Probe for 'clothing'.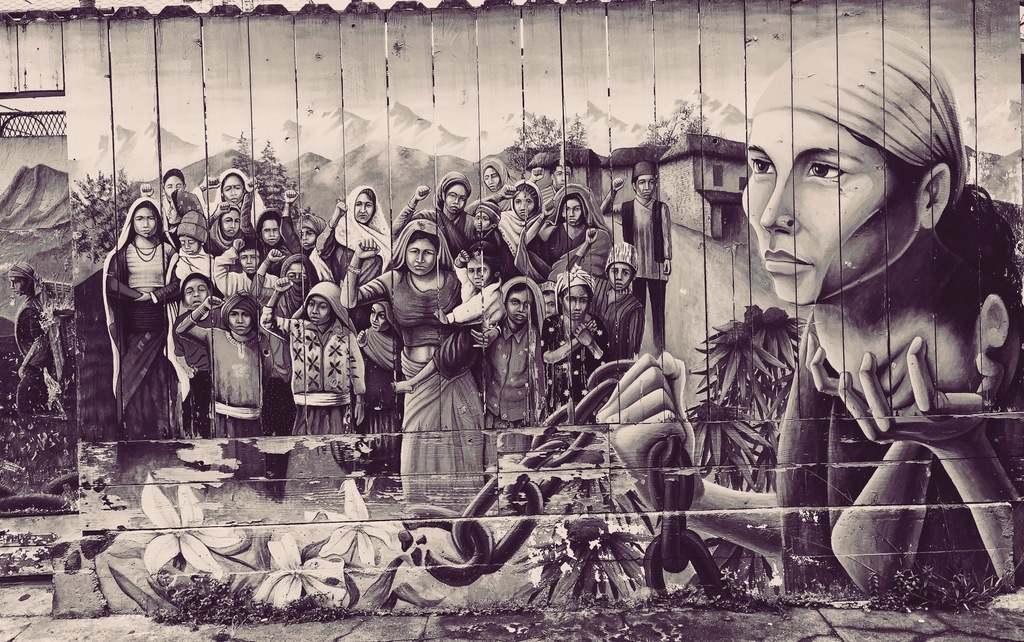
Probe result: detection(80, 199, 184, 457).
